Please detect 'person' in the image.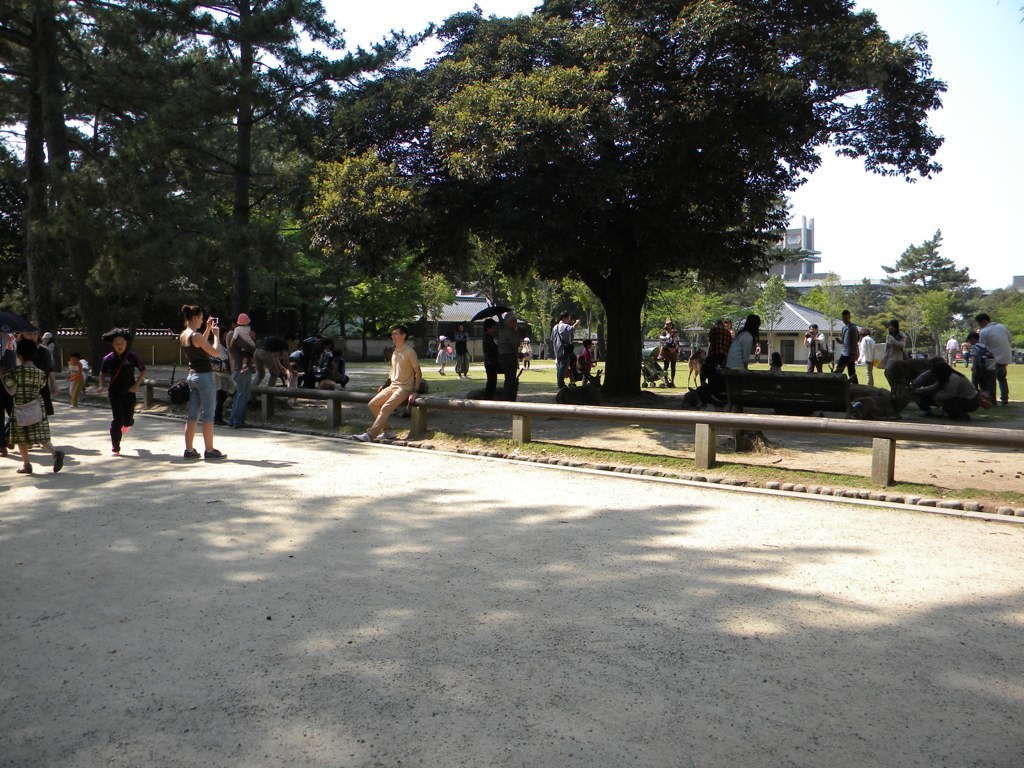
Rect(768, 348, 784, 377).
